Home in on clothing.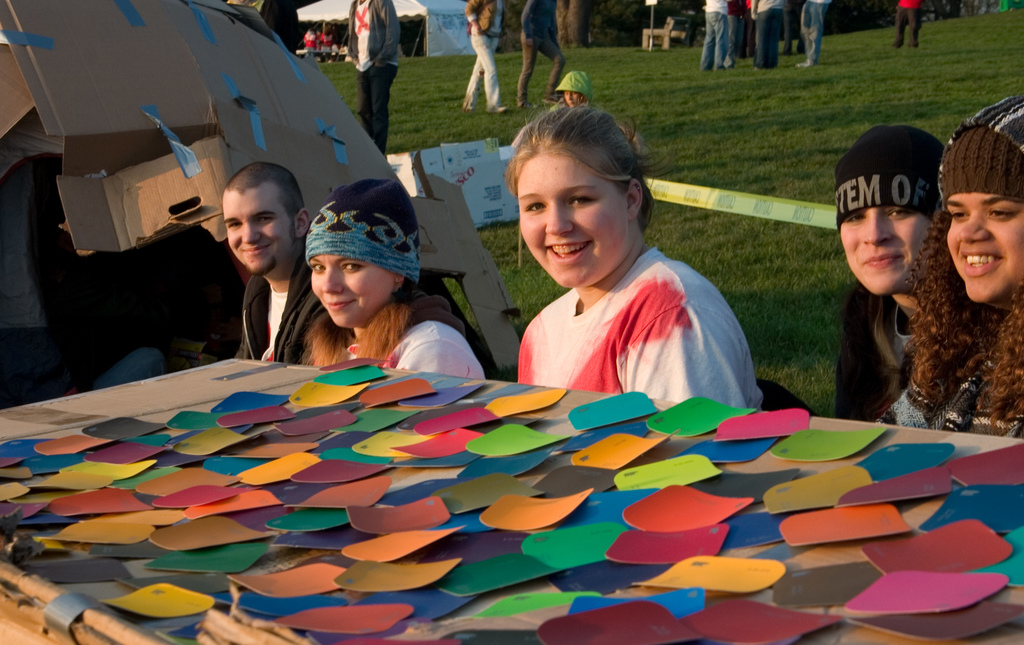
Homed in at box(490, 193, 764, 414).
